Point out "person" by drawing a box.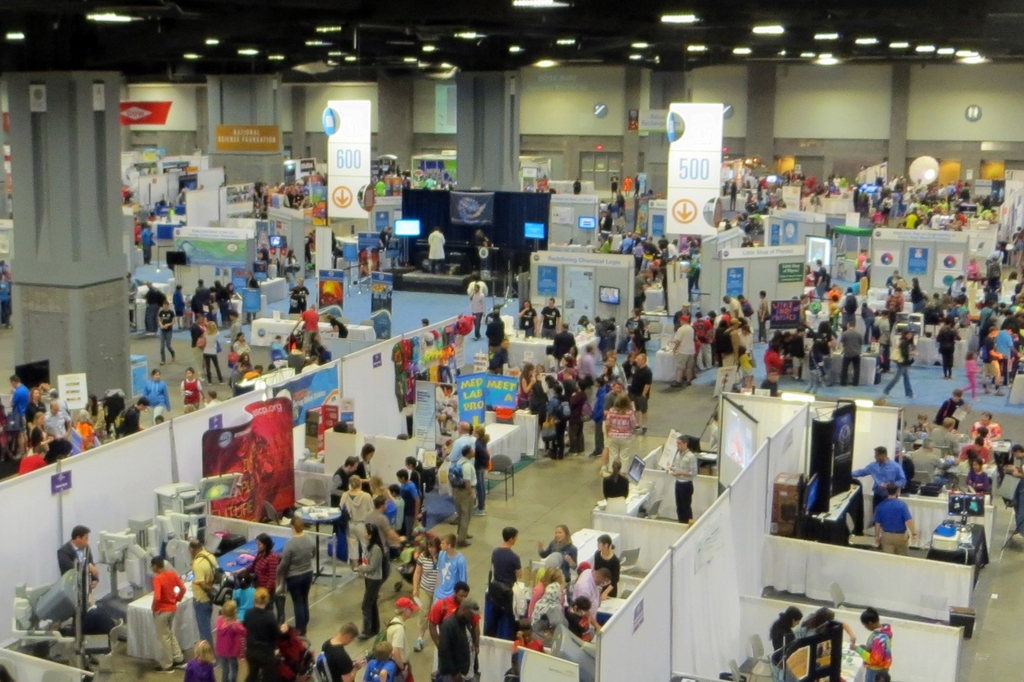
select_region(850, 246, 865, 296).
